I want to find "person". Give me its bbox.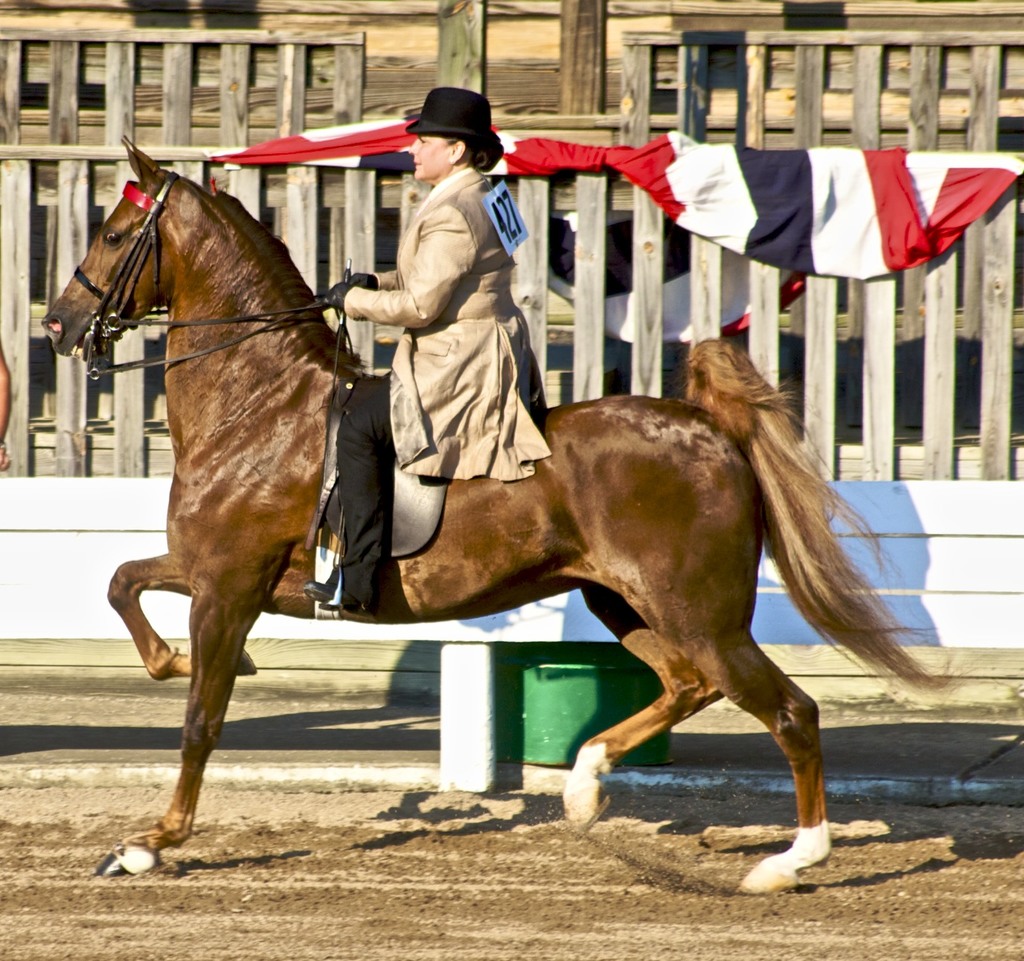
bbox=(300, 84, 548, 621).
